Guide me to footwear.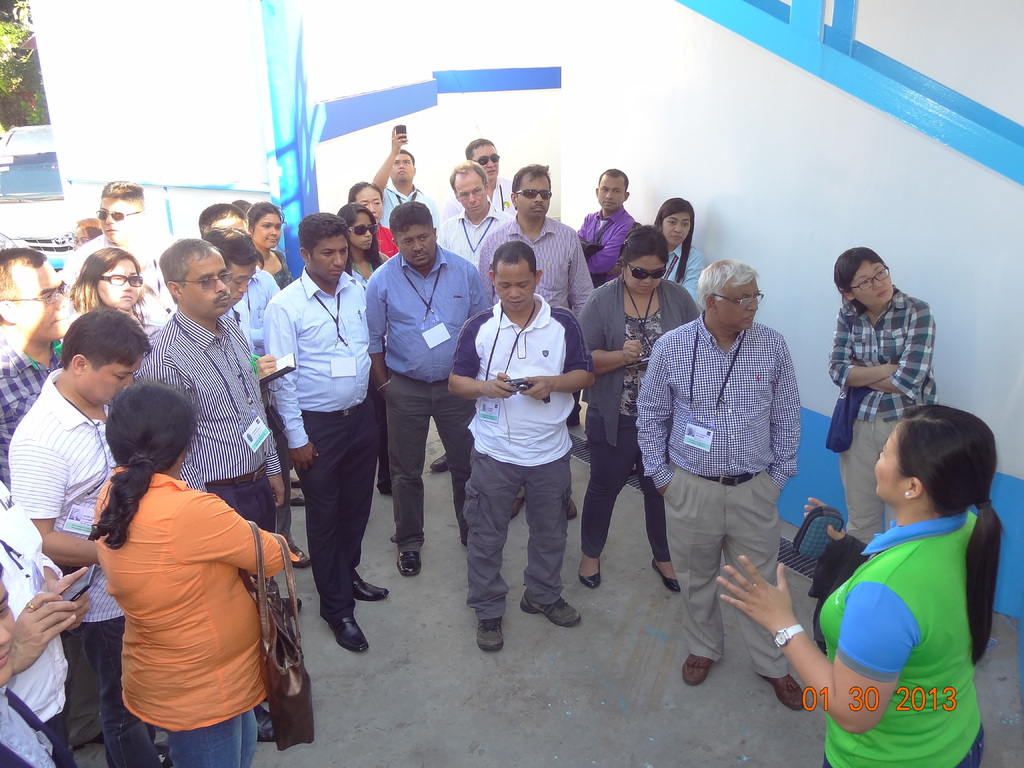
Guidance: Rect(430, 451, 449, 471).
